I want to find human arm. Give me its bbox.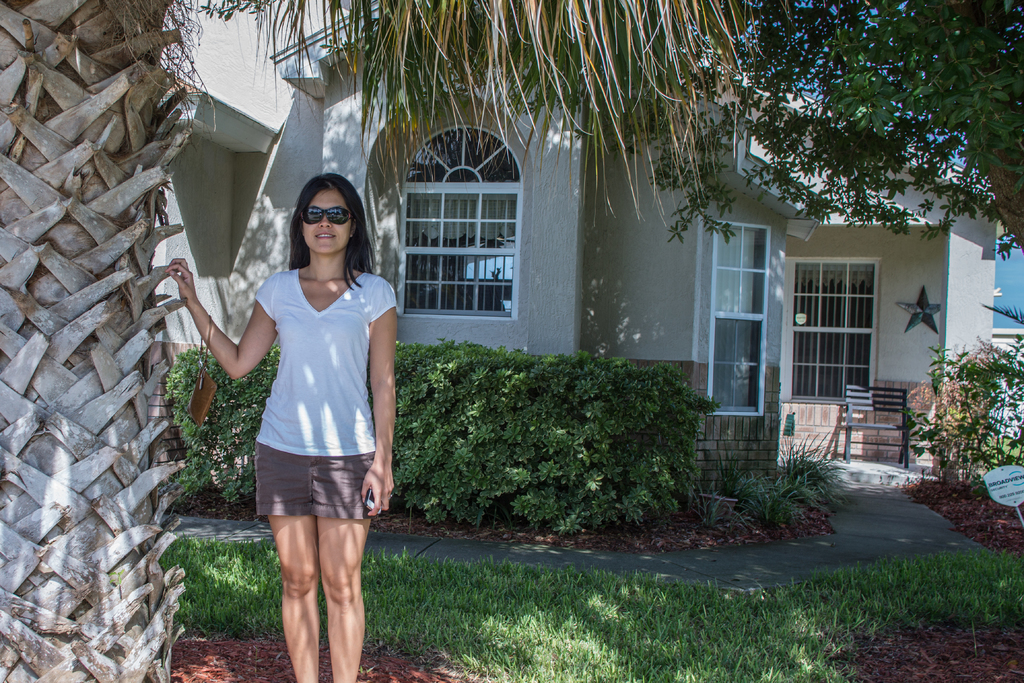
Rect(358, 284, 397, 517).
